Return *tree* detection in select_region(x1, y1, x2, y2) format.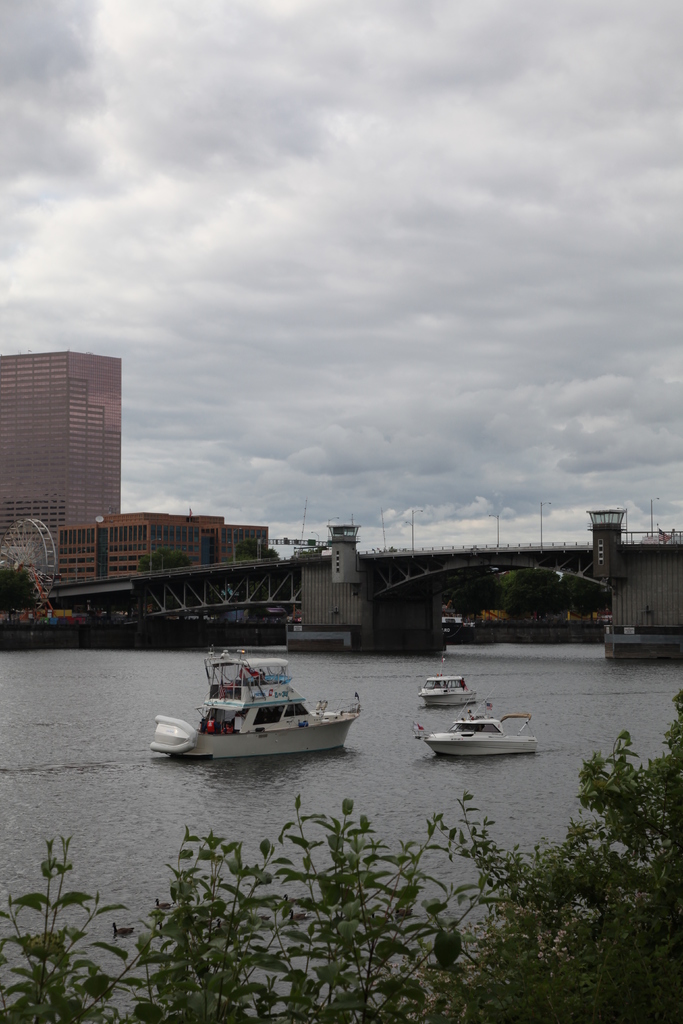
select_region(238, 538, 278, 559).
